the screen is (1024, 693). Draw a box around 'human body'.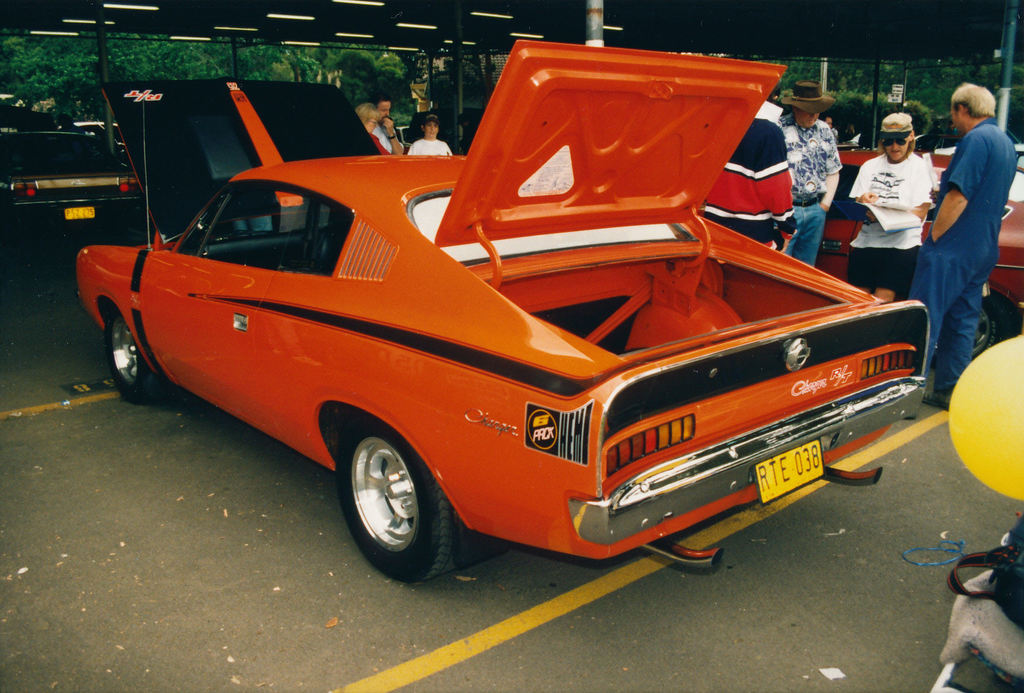
<region>915, 86, 1014, 375</region>.
